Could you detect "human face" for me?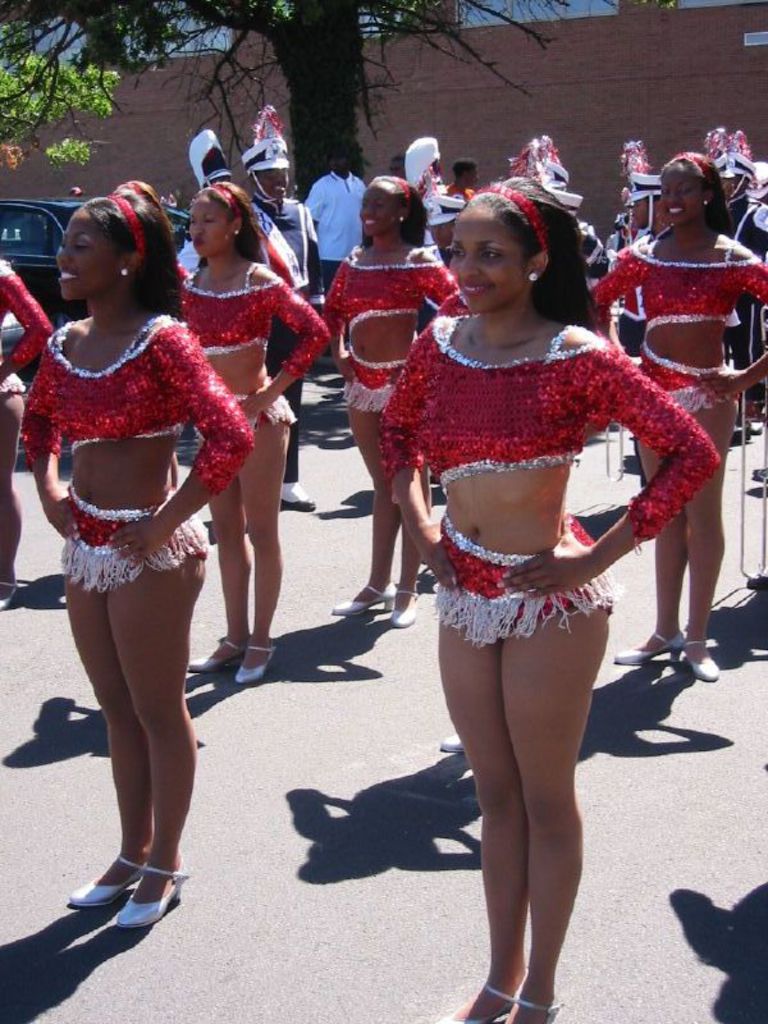
Detection result: bbox=(192, 198, 238, 244).
